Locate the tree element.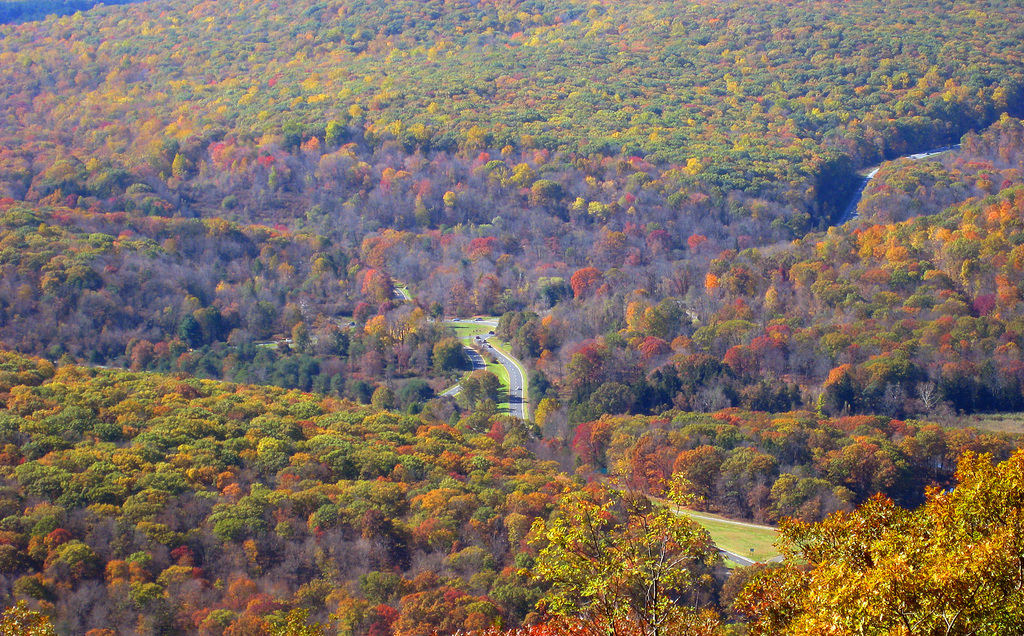
Element bbox: Rect(720, 449, 1023, 635).
